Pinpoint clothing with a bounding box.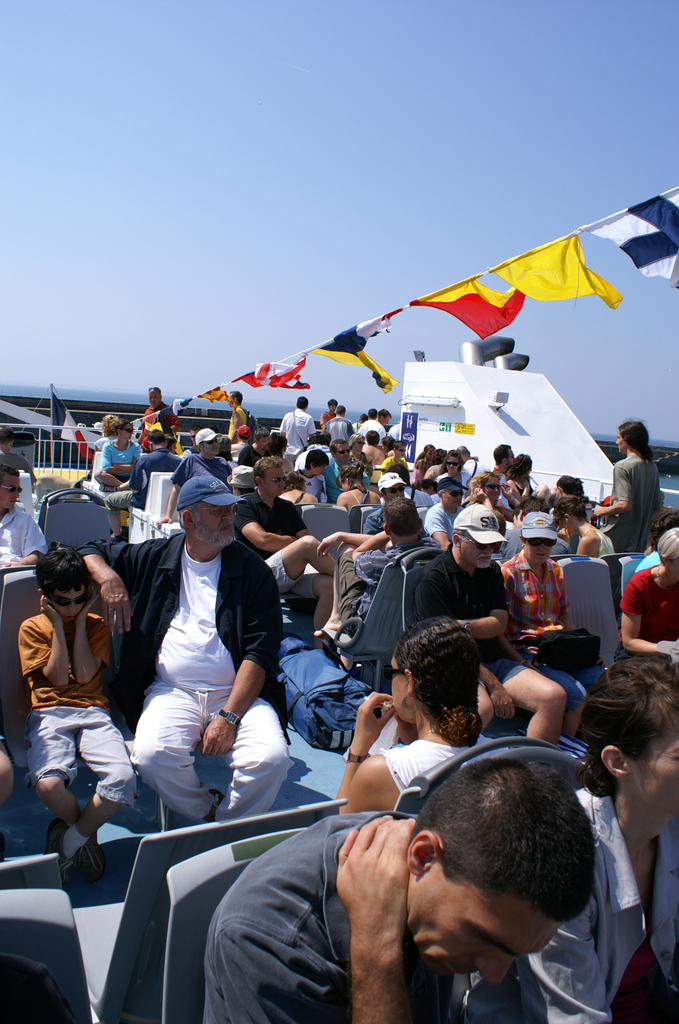
[281, 406, 316, 461].
